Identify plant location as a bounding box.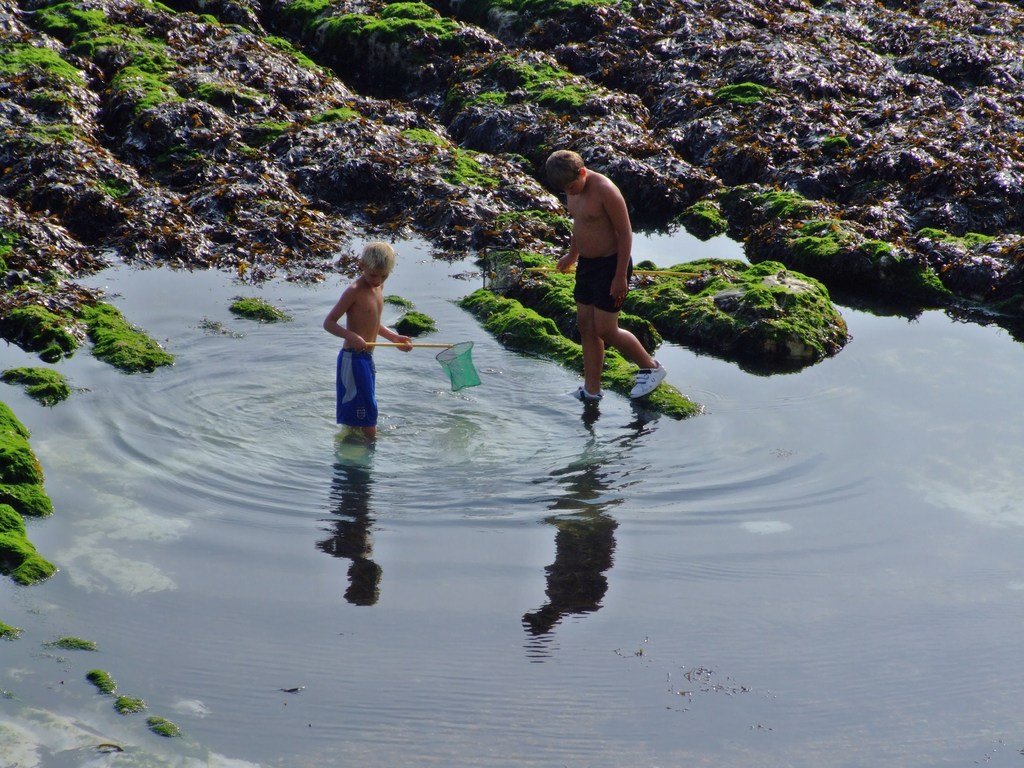
(left=258, top=117, right=292, bottom=132).
